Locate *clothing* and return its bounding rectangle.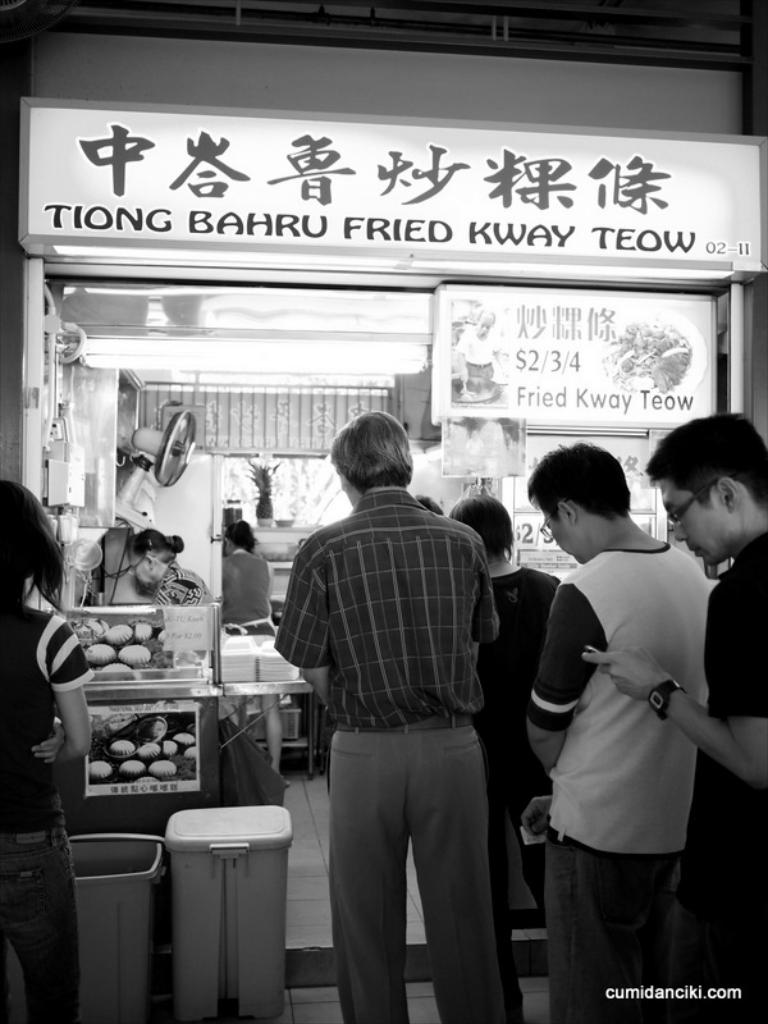
x1=518, y1=530, x2=719, y2=1023.
